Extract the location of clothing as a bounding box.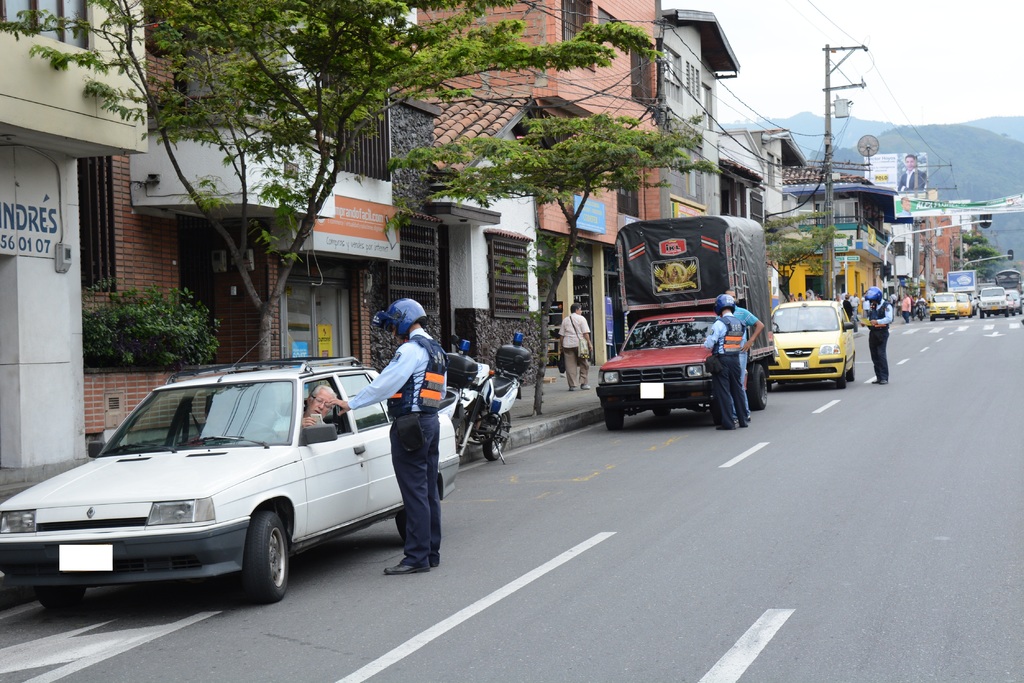
(x1=895, y1=293, x2=912, y2=312).
